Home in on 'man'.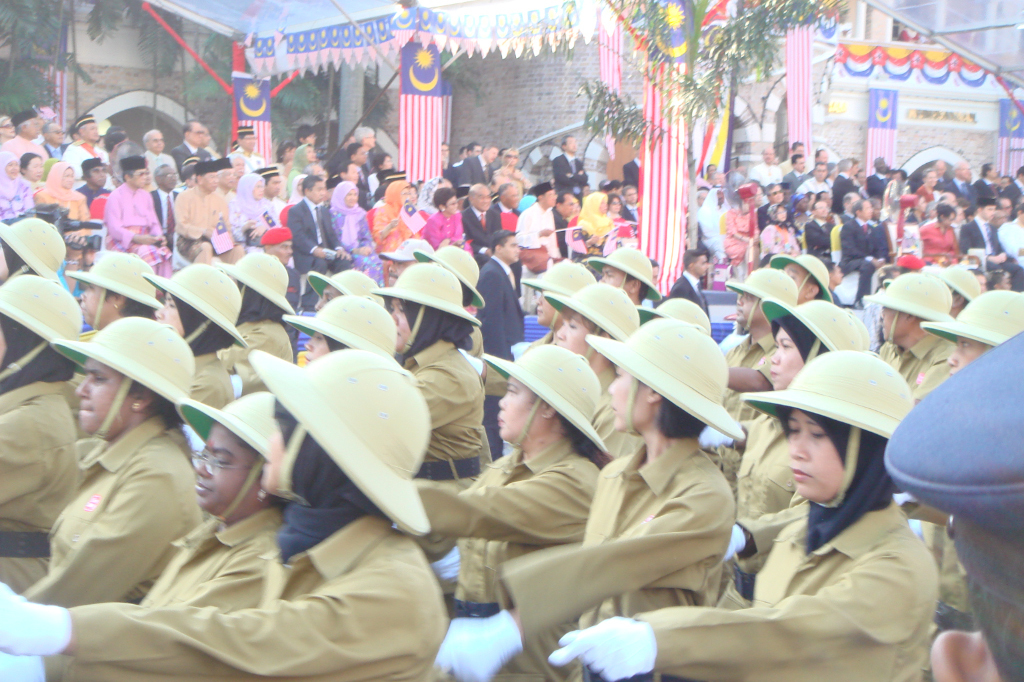
Homed in at Rect(335, 161, 373, 210).
